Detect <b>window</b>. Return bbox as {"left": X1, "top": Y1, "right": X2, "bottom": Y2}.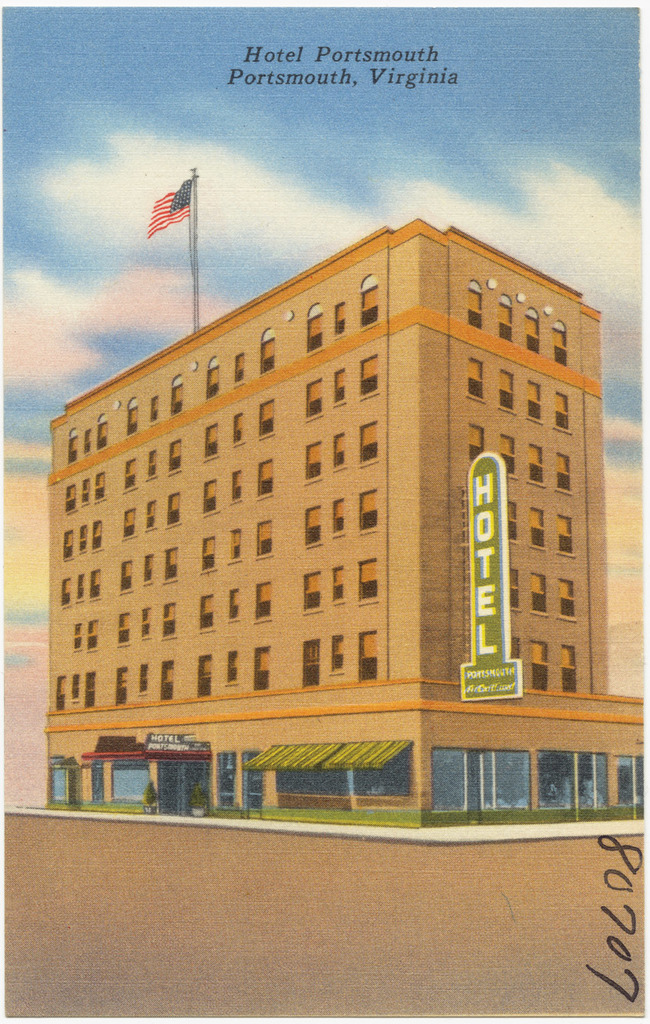
{"left": 361, "top": 492, "right": 379, "bottom": 534}.
